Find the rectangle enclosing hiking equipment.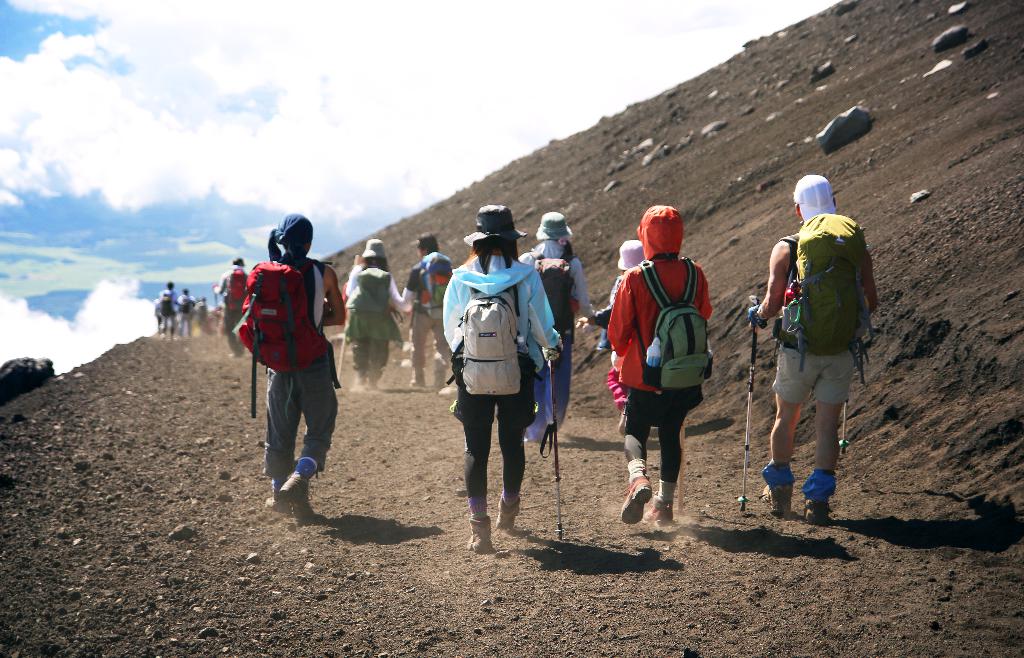
rect(336, 329, 350, 382).
